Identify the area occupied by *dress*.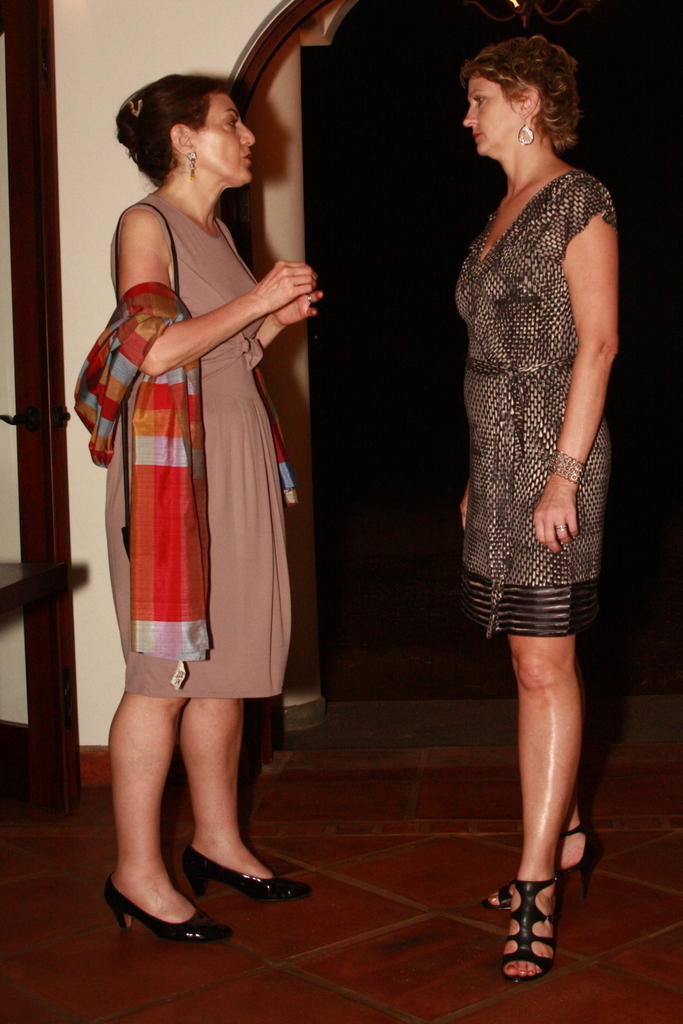
Area: x1=456 y1=167 x2=612 y2=634.
